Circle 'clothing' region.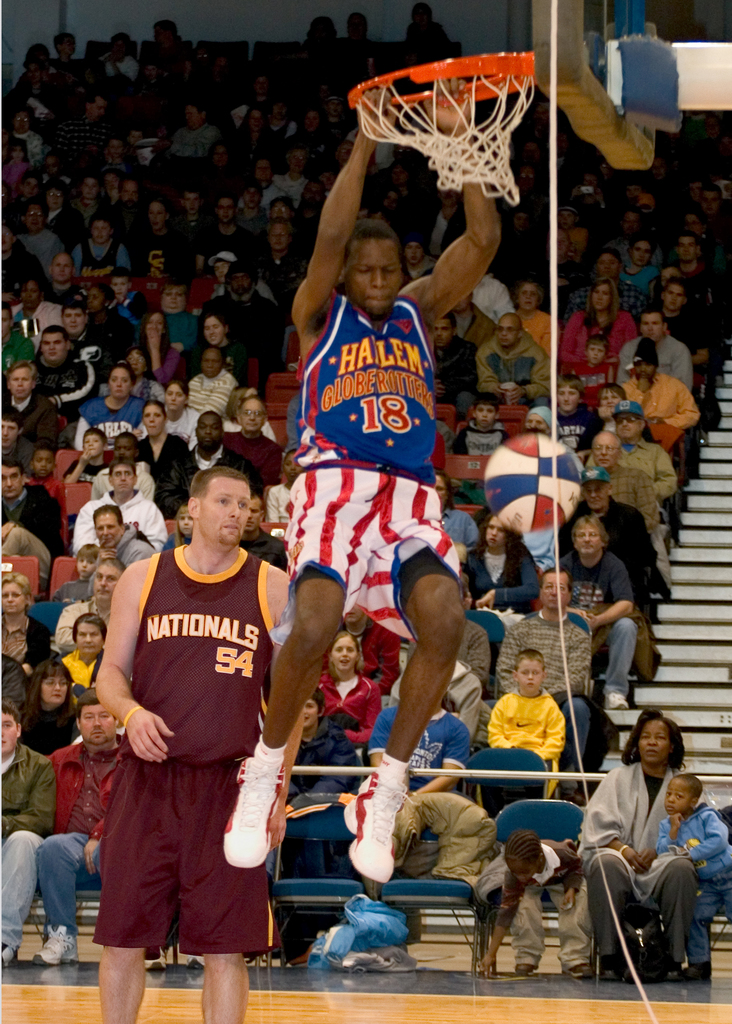
Region: (657, 801, 731, 965).
